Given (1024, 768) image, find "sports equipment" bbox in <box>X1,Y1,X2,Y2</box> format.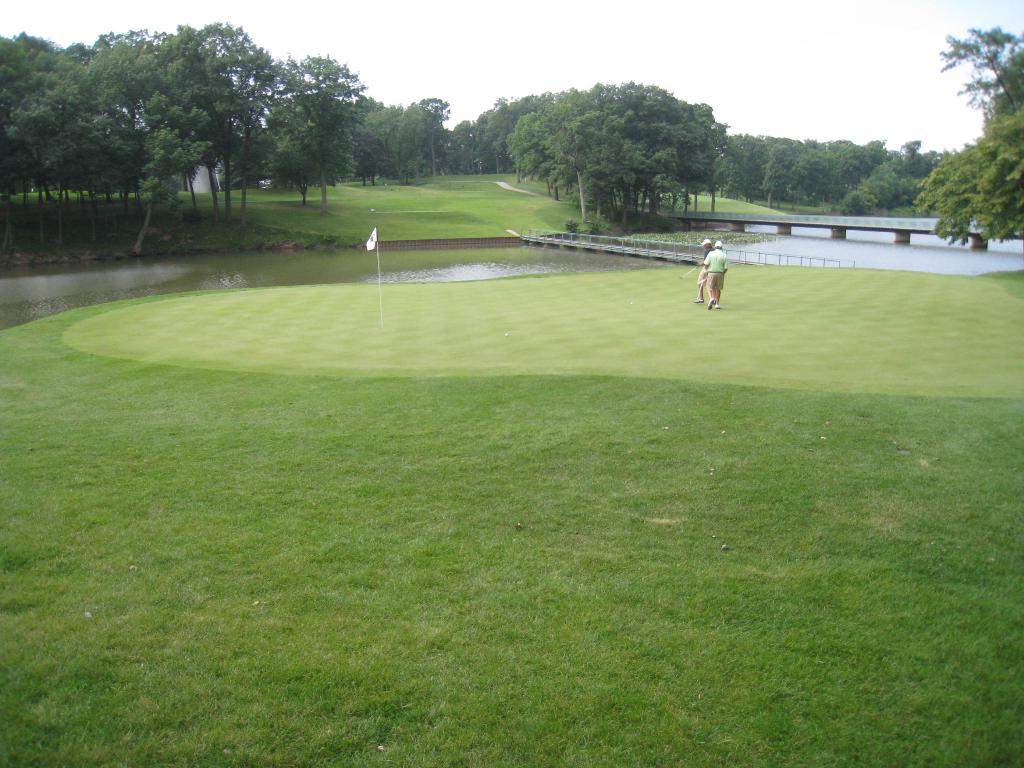
<box>680,263,701,278</box>.
